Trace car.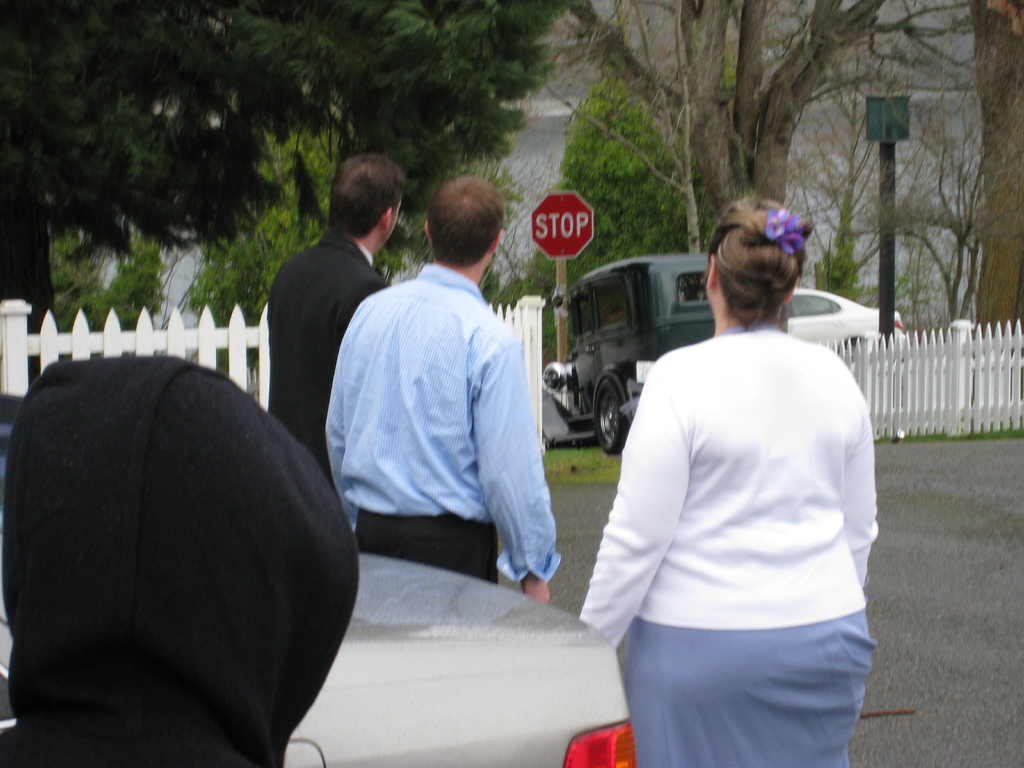
Traced to 787,289,910,376.
